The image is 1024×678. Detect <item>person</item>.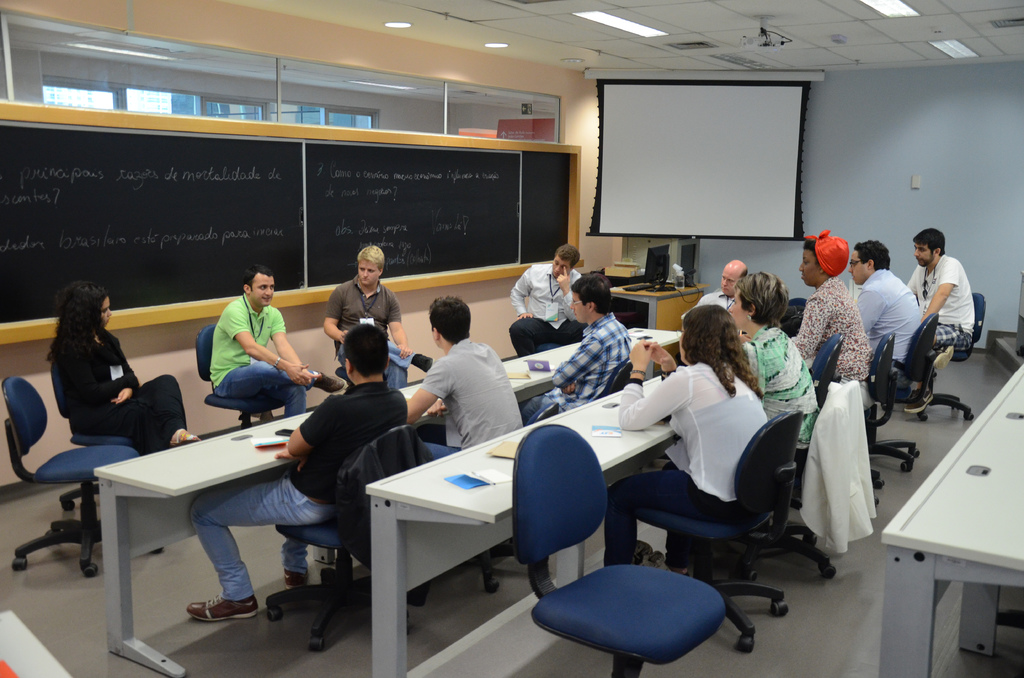
Detection: select_region(509, 244, 581, 354).
